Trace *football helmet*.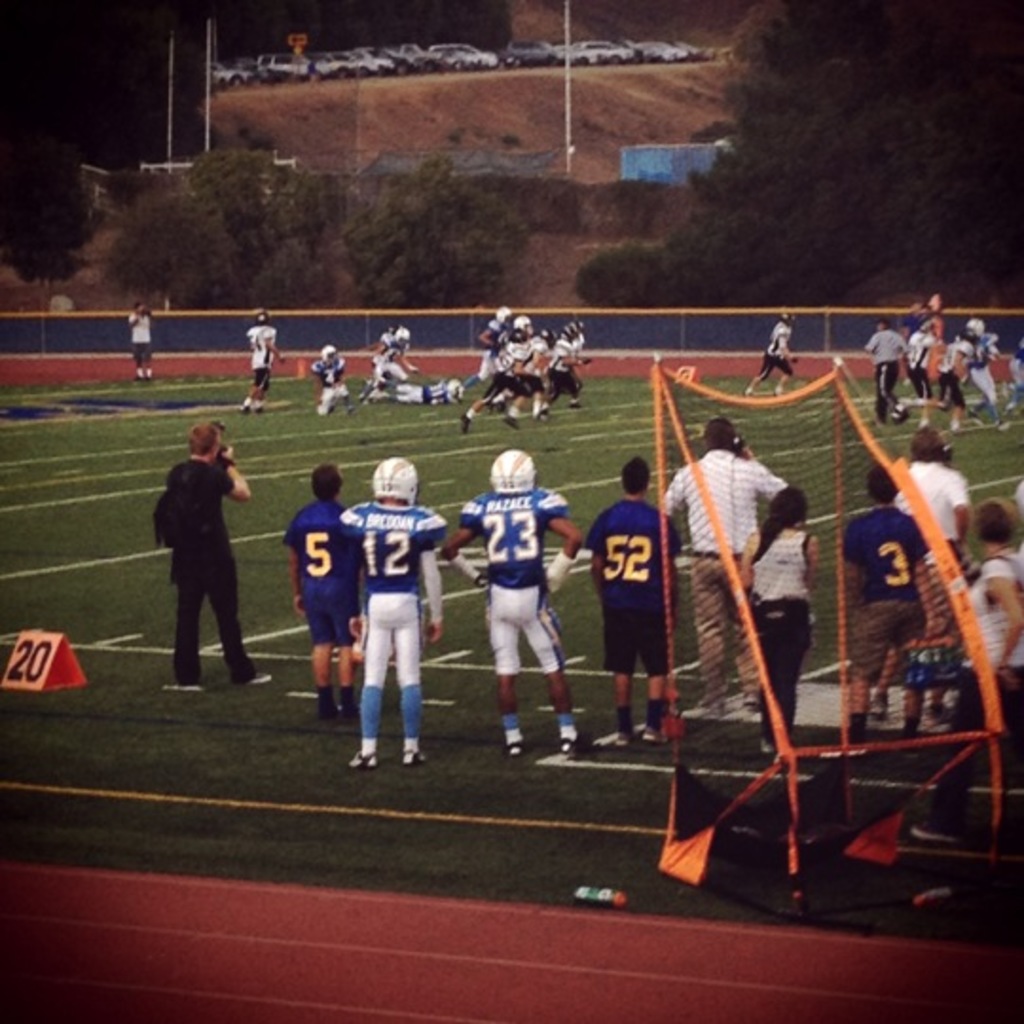
Traced to (368, 453, 423, 506).
